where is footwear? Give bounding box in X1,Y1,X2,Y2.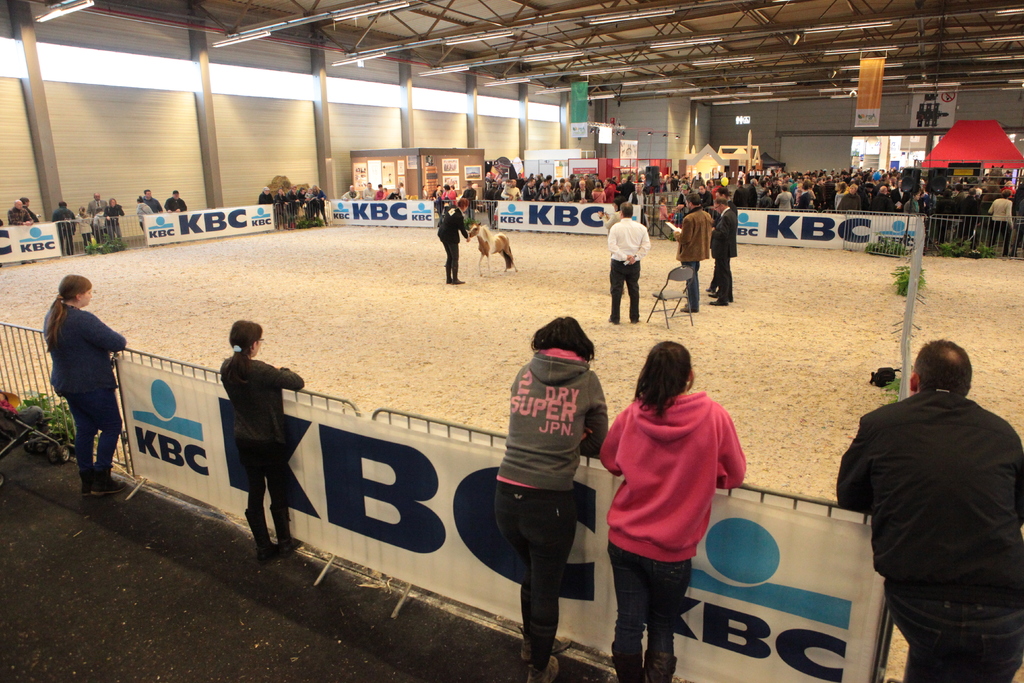
706,284,717,292.
